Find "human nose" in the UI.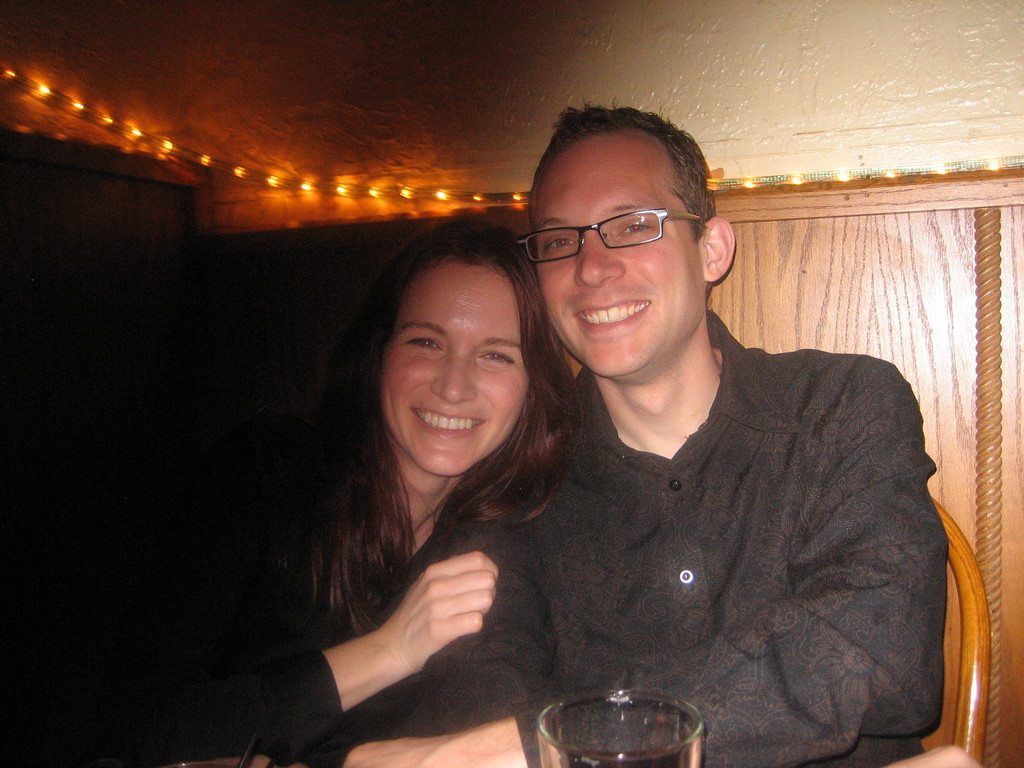
UI element at detection(573, 221, 625, 291).
